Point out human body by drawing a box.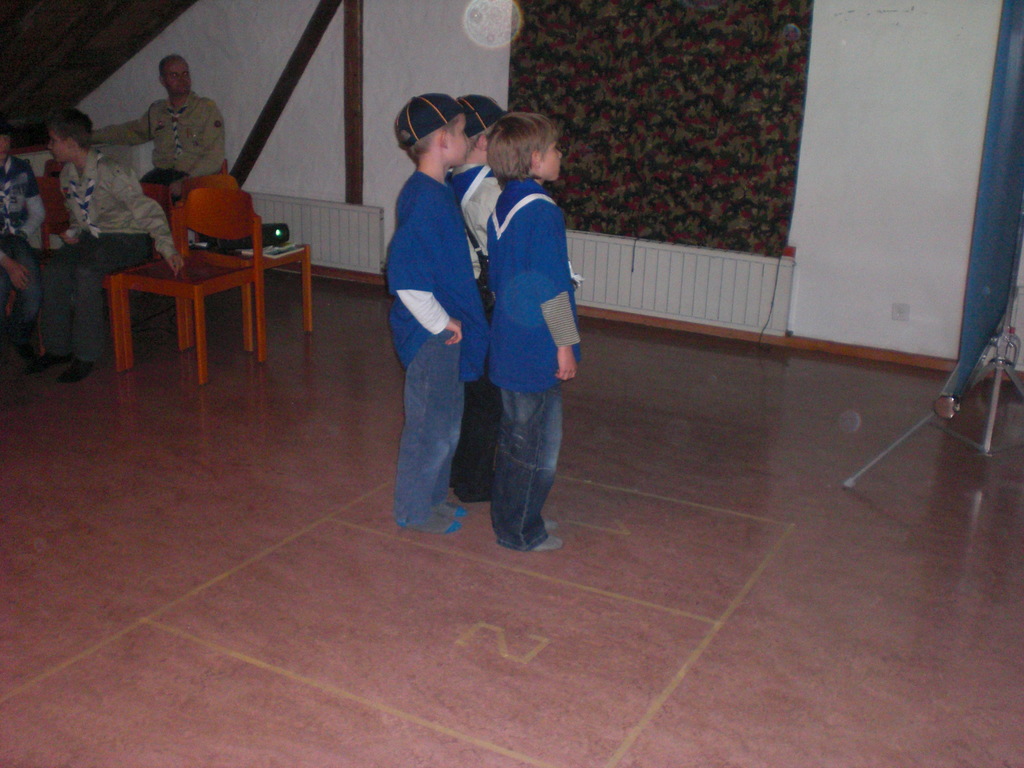
box=[40, 152, 195, 389].
